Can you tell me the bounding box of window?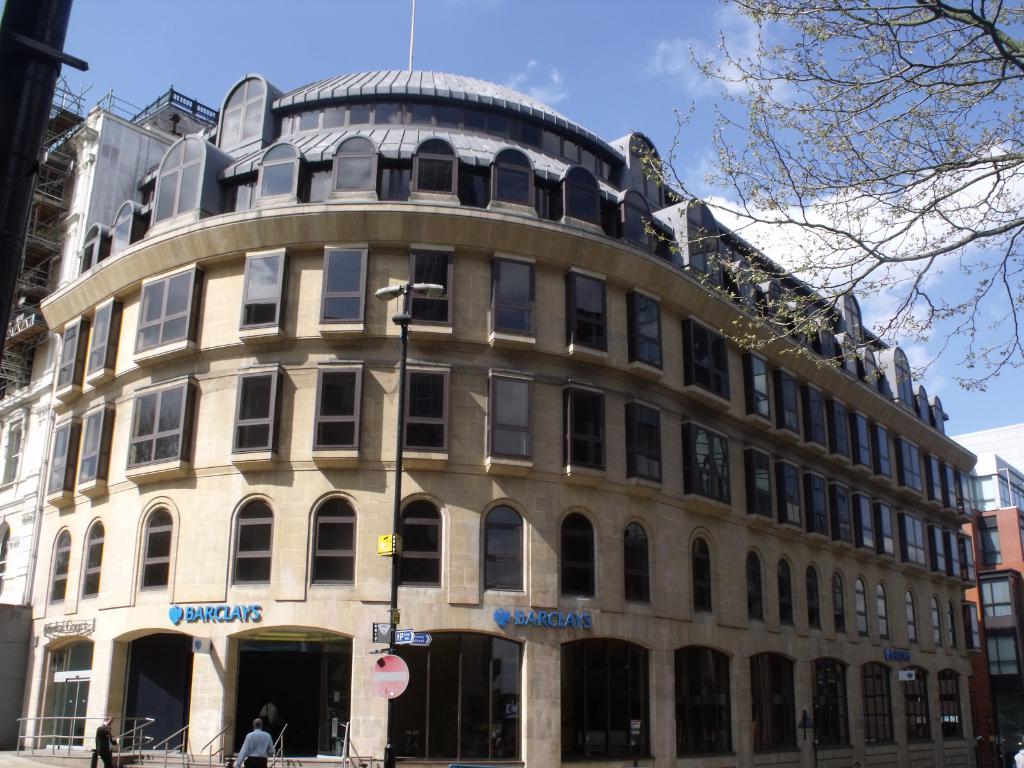
select_region(128, 260, 199, 371).
